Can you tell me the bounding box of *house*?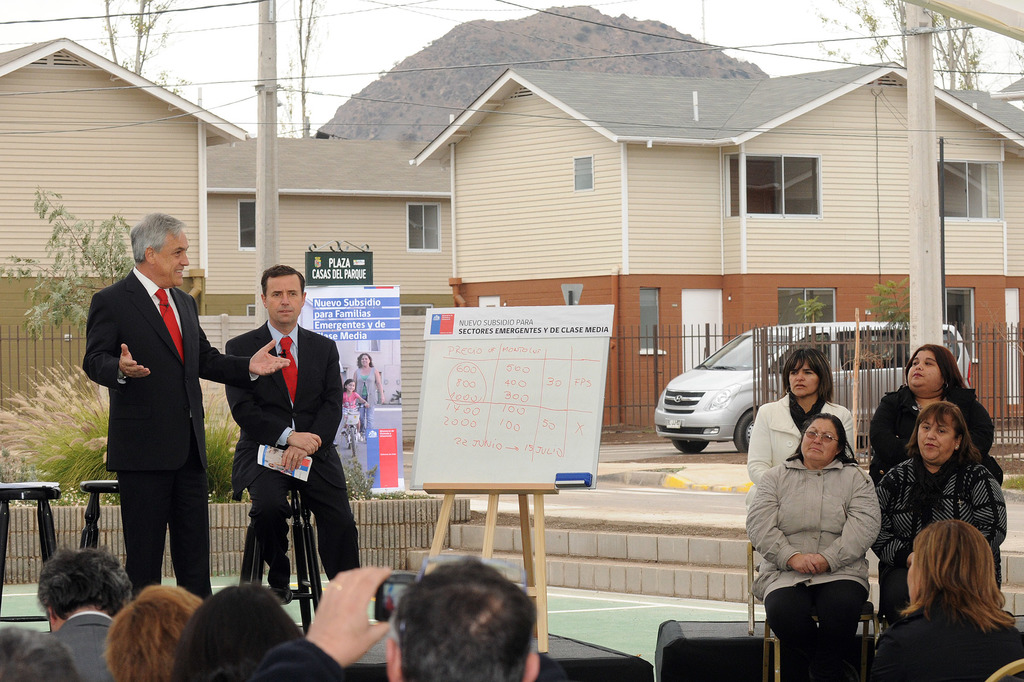
[0,36,449,422].
